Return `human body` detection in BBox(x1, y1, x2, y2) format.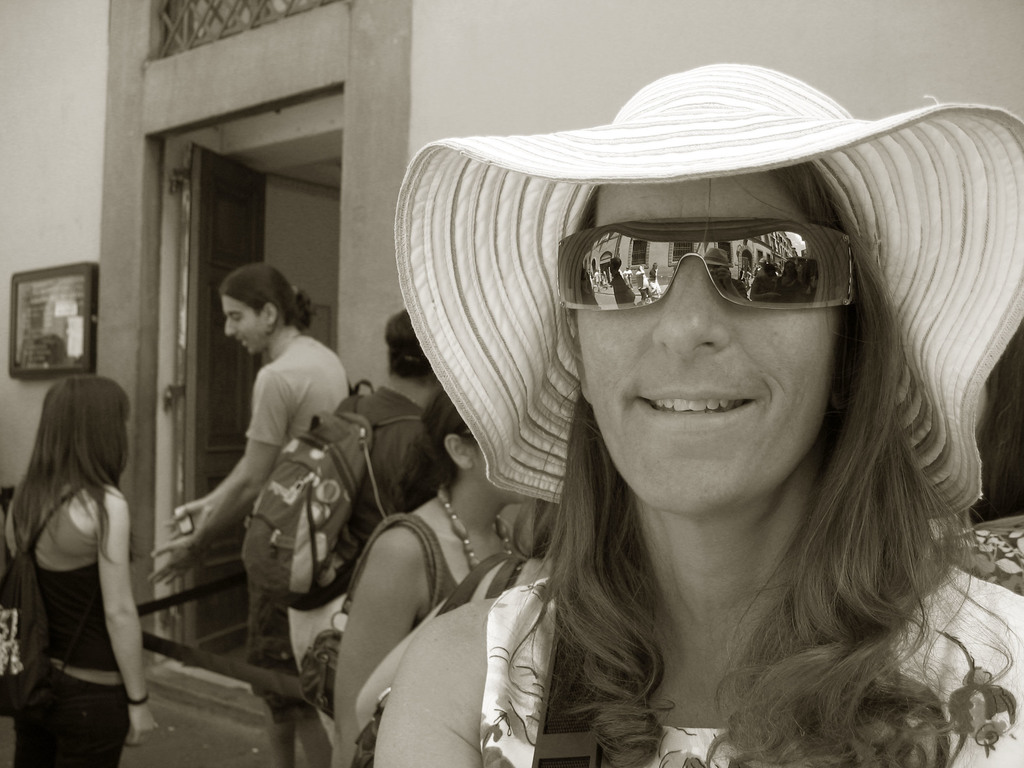
BBox(367, 60, 1023, 767).
